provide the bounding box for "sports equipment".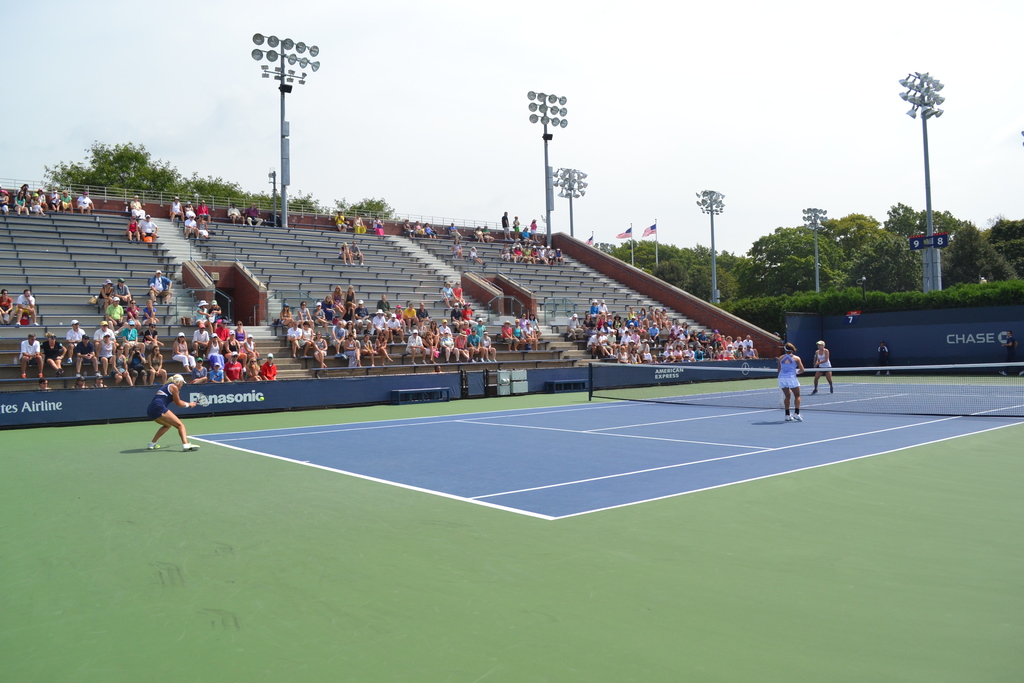
<box>589,365,1023,420</box>.
